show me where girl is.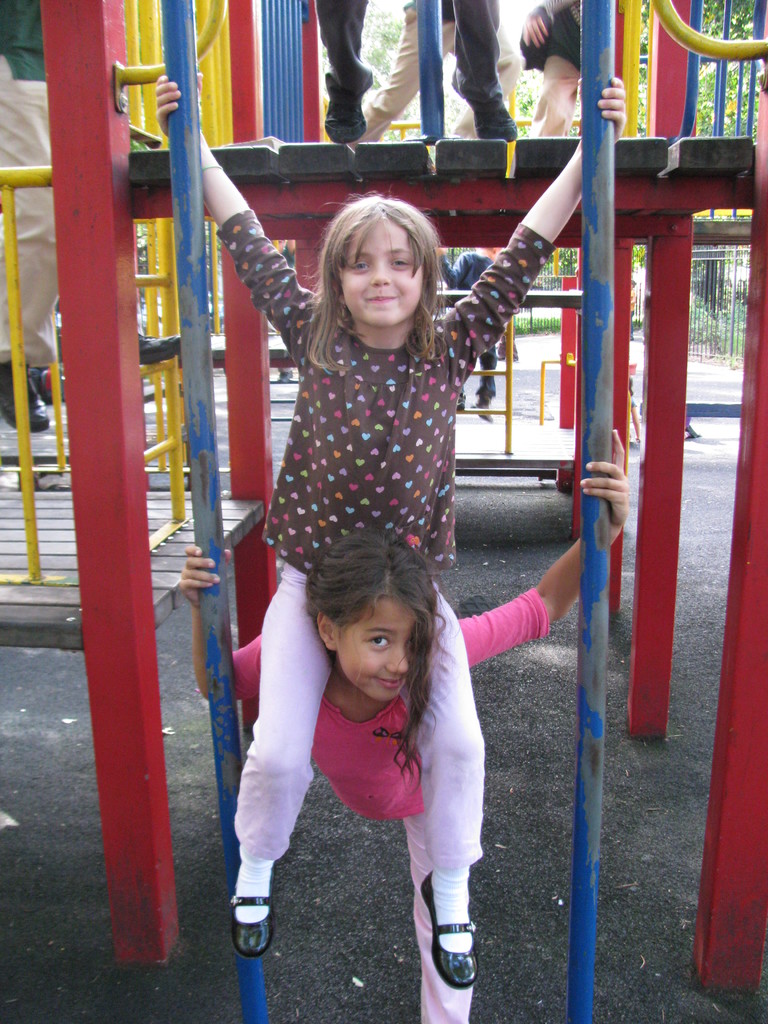
girl is at 155/68/627/990.
